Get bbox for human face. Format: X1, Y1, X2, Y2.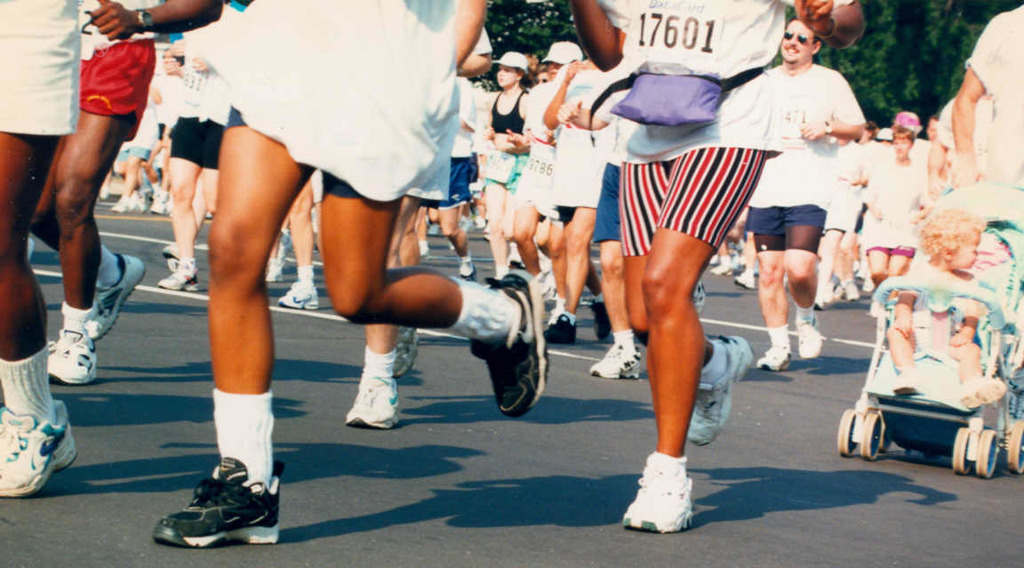
779, 22, 816, 61.
